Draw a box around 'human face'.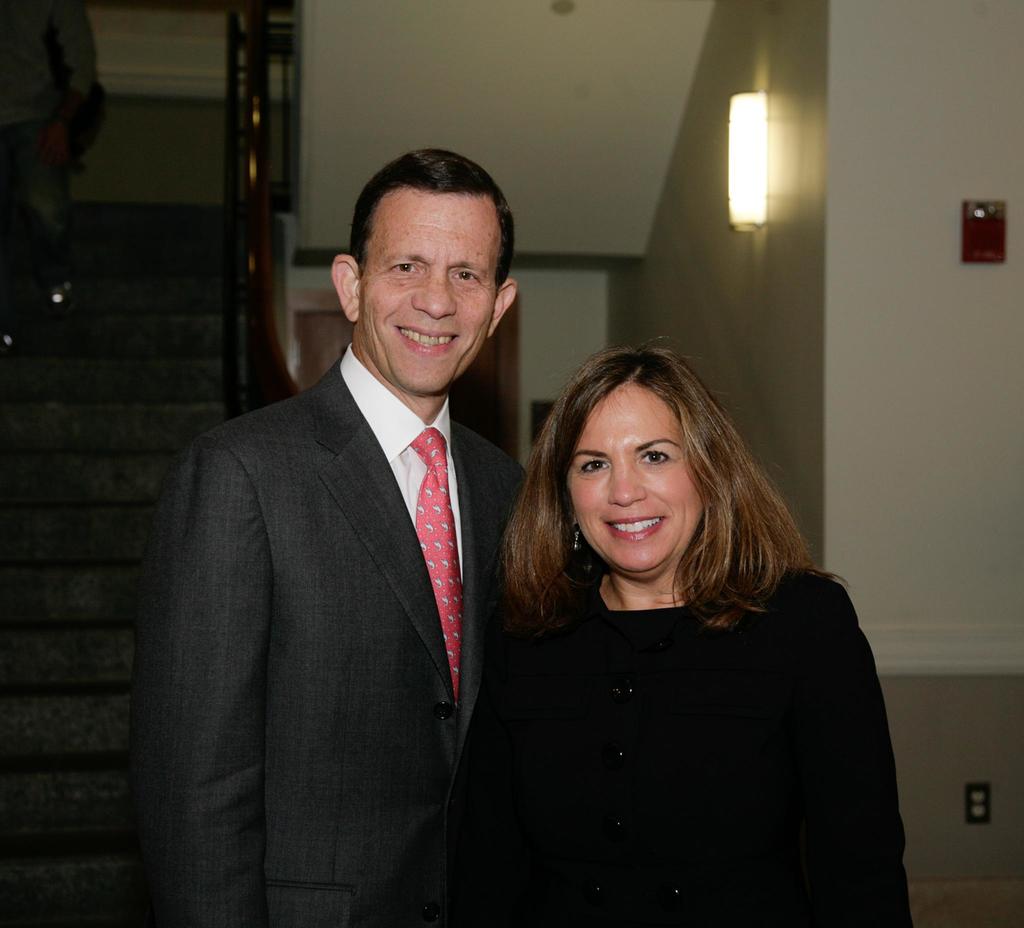
region(360, 190, 499, 392).
